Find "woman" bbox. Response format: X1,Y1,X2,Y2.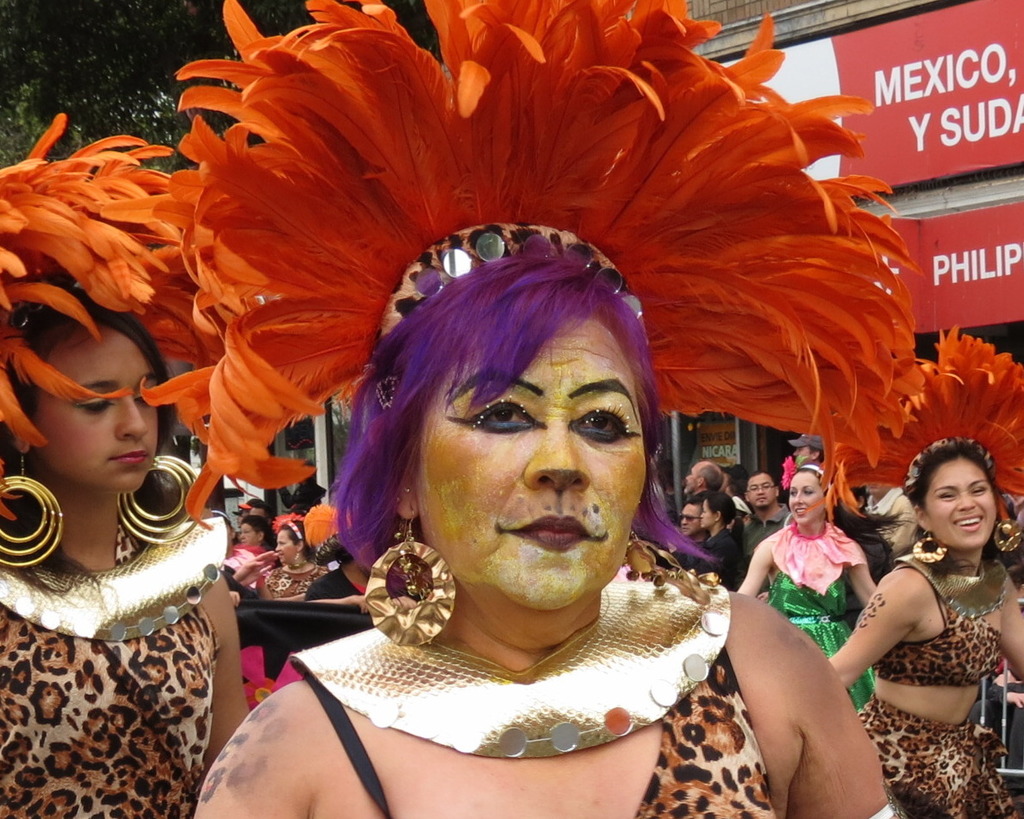
699,491,746,589.
